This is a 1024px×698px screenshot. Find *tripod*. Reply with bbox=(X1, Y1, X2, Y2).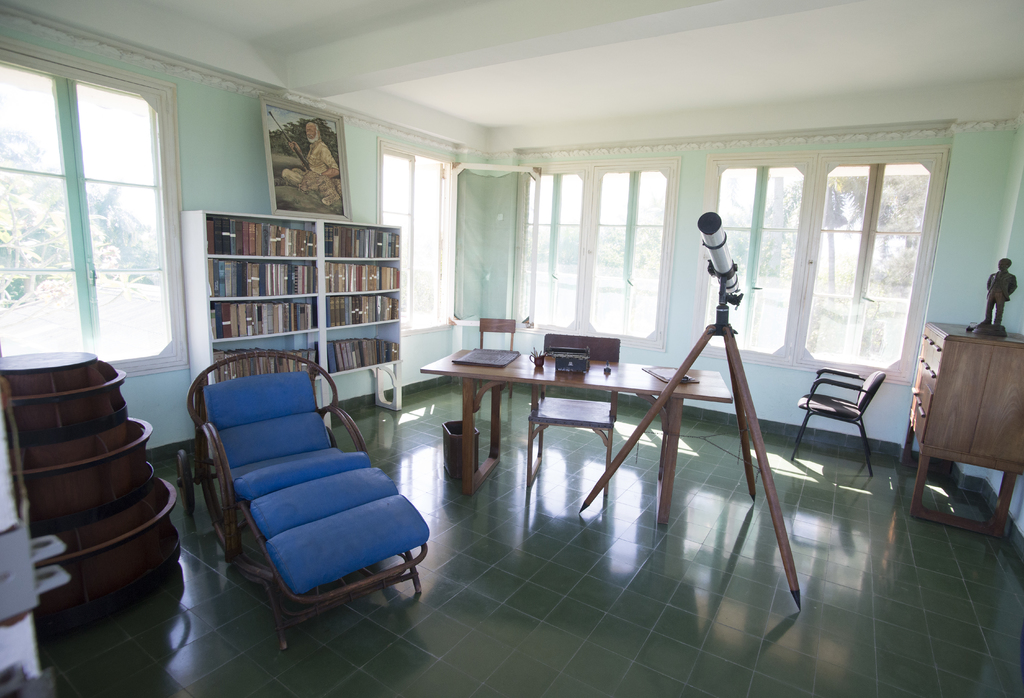
bbox=(579, 261, 802, 612).
